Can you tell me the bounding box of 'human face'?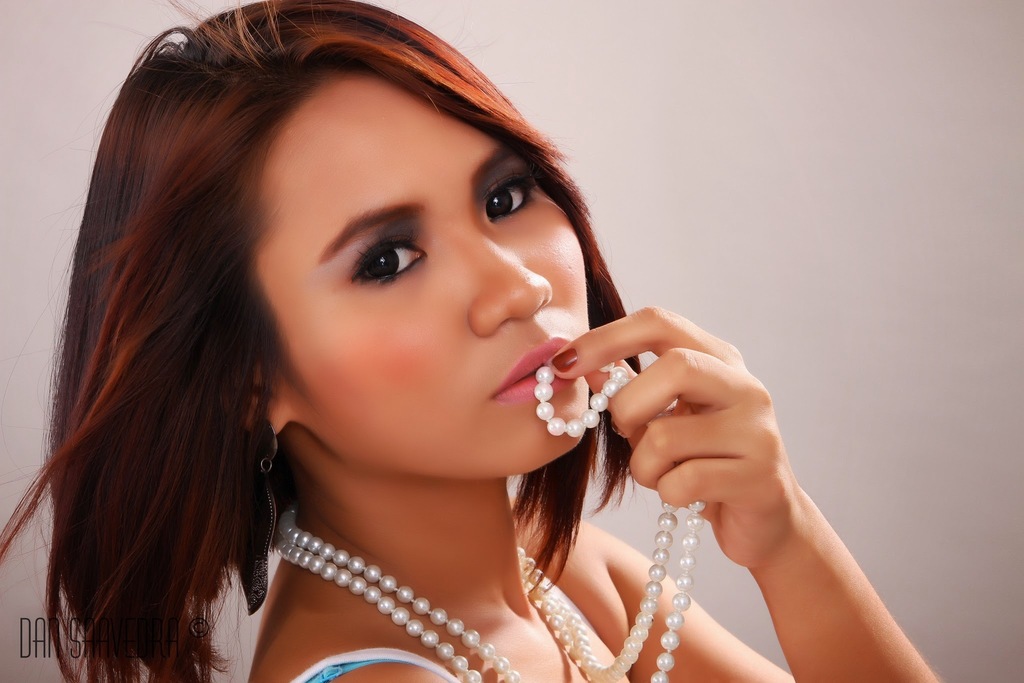
l=253, t=70, r=586, b=475.
